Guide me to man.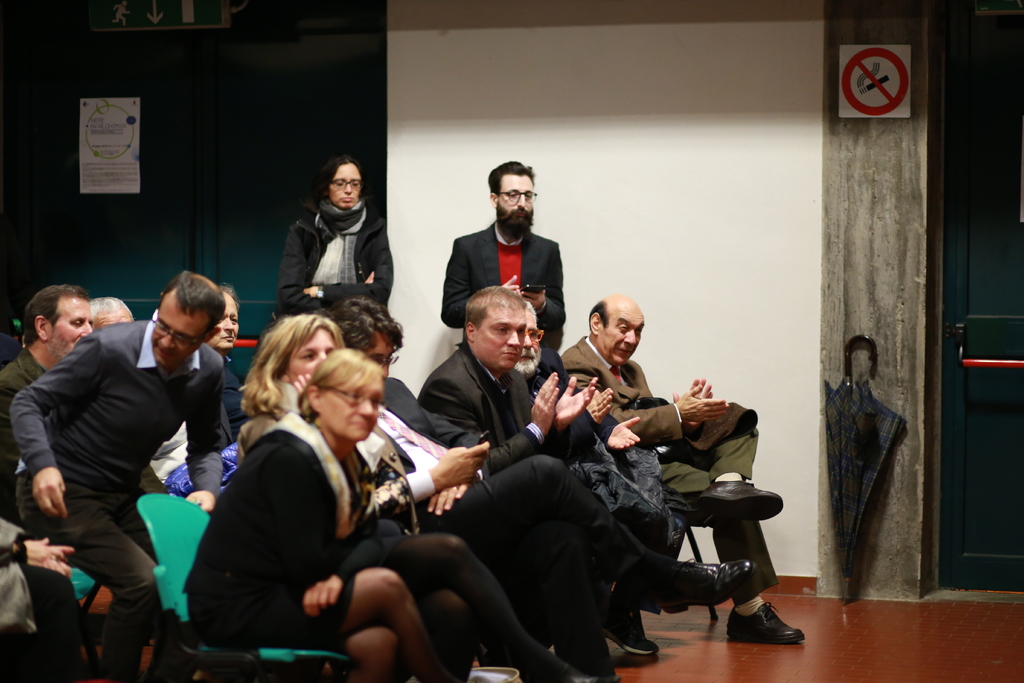
Guidance: 417,286,660,658.
